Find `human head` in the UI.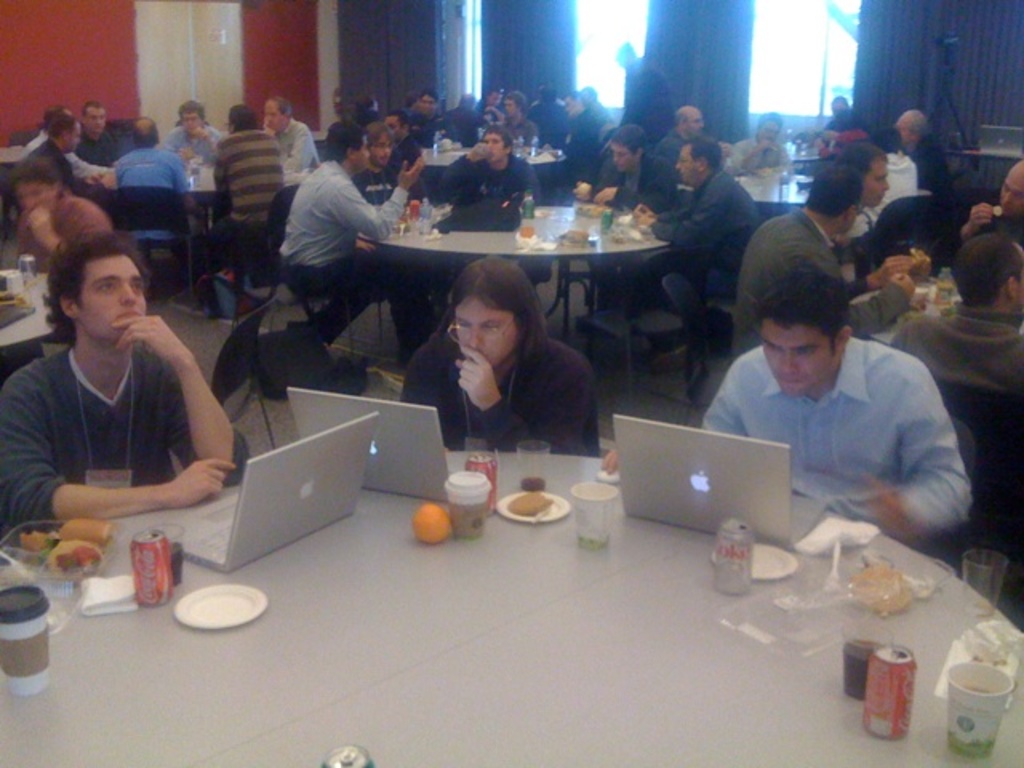
UI element at rect(80, 101, 110, 139).
